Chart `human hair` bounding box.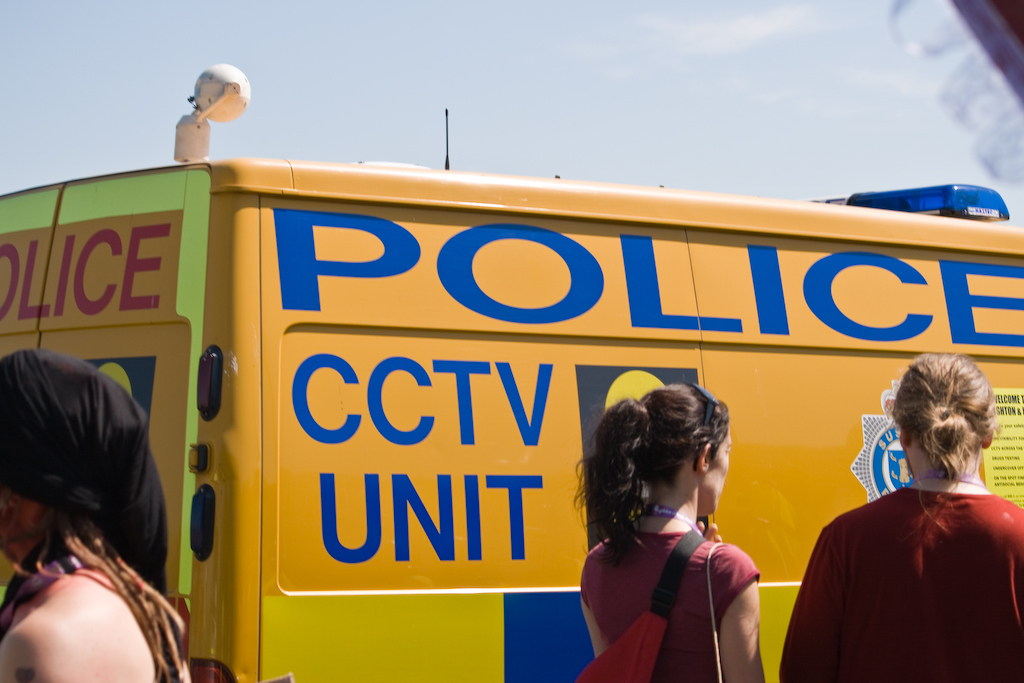
Charted: 583, 392, 746, 568.
